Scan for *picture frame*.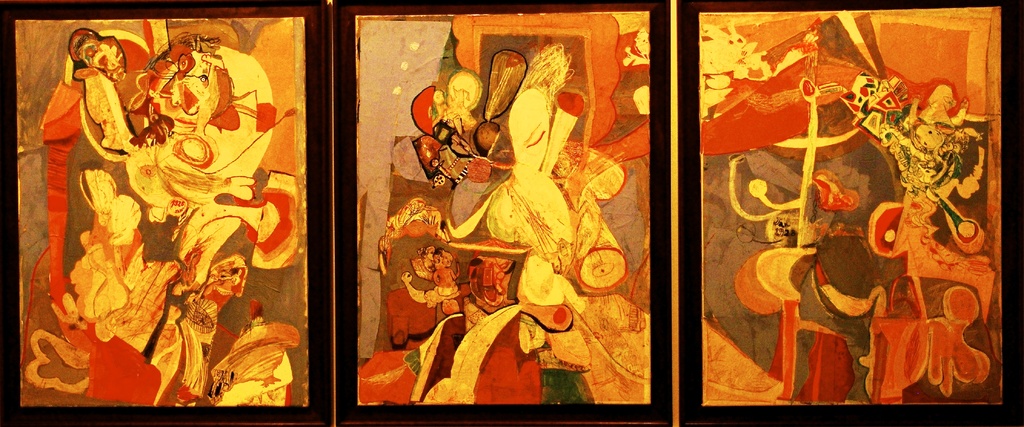
Scan result: {"left": 332, "top": 0, "right": 676, "bottom": 426}.
